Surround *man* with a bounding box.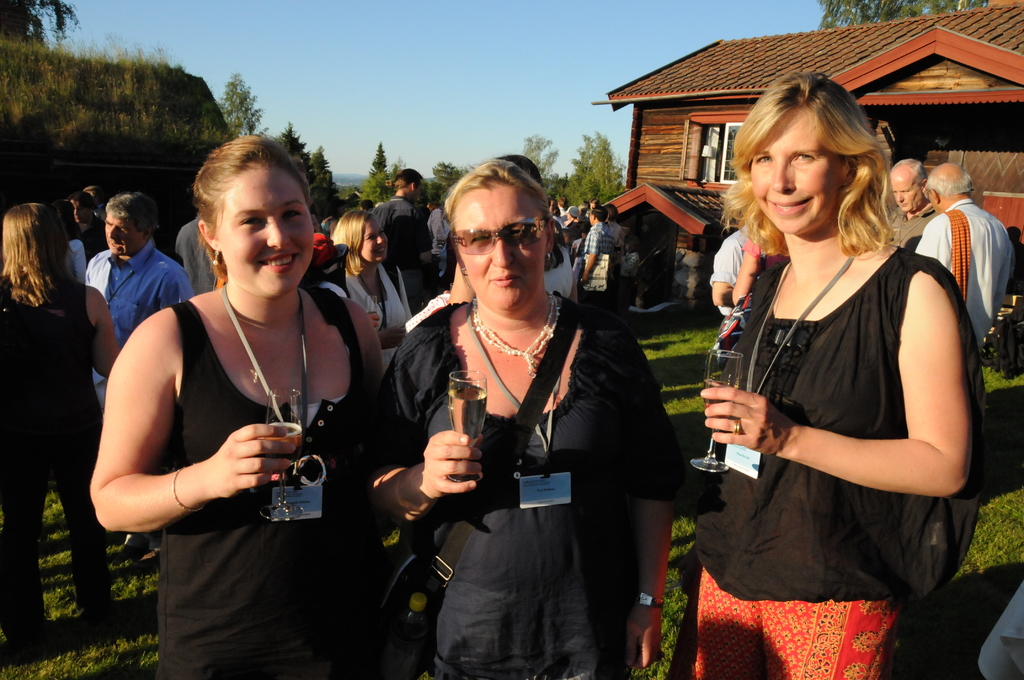
568 203 624 295.
